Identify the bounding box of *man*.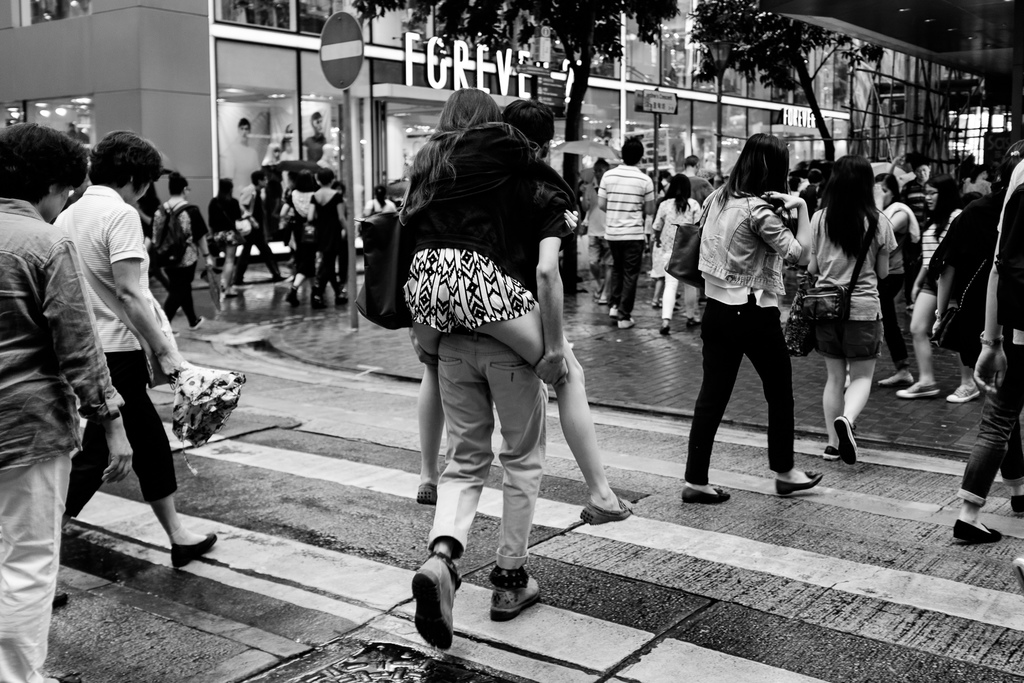
x1=299 y1=108 x2=330 y2=165.
